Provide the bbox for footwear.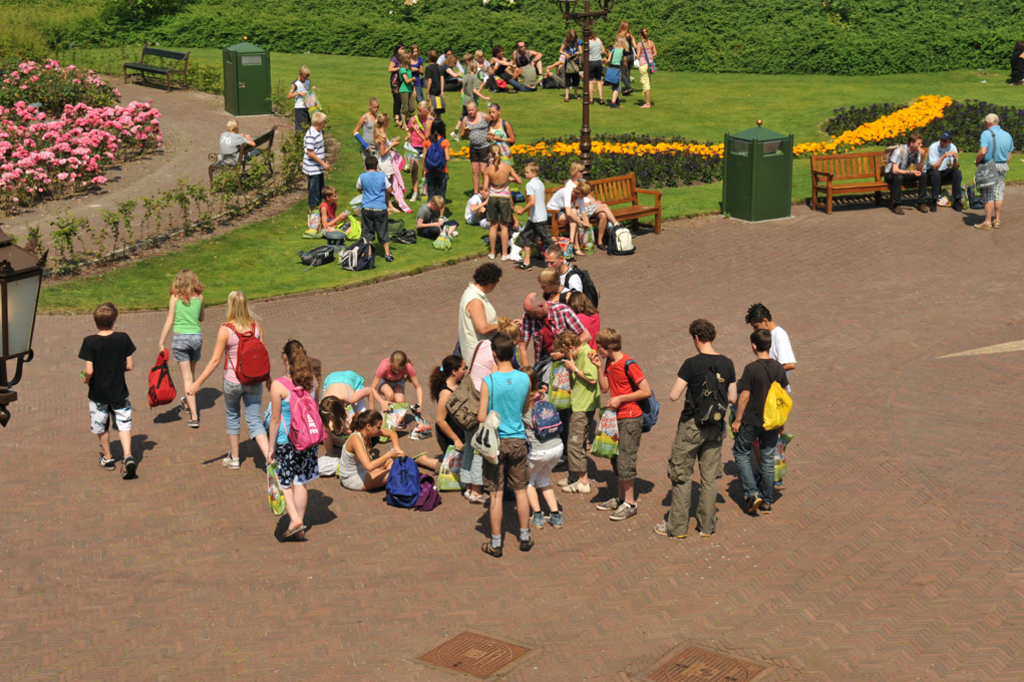
<box>470,490,489,504</box>.
